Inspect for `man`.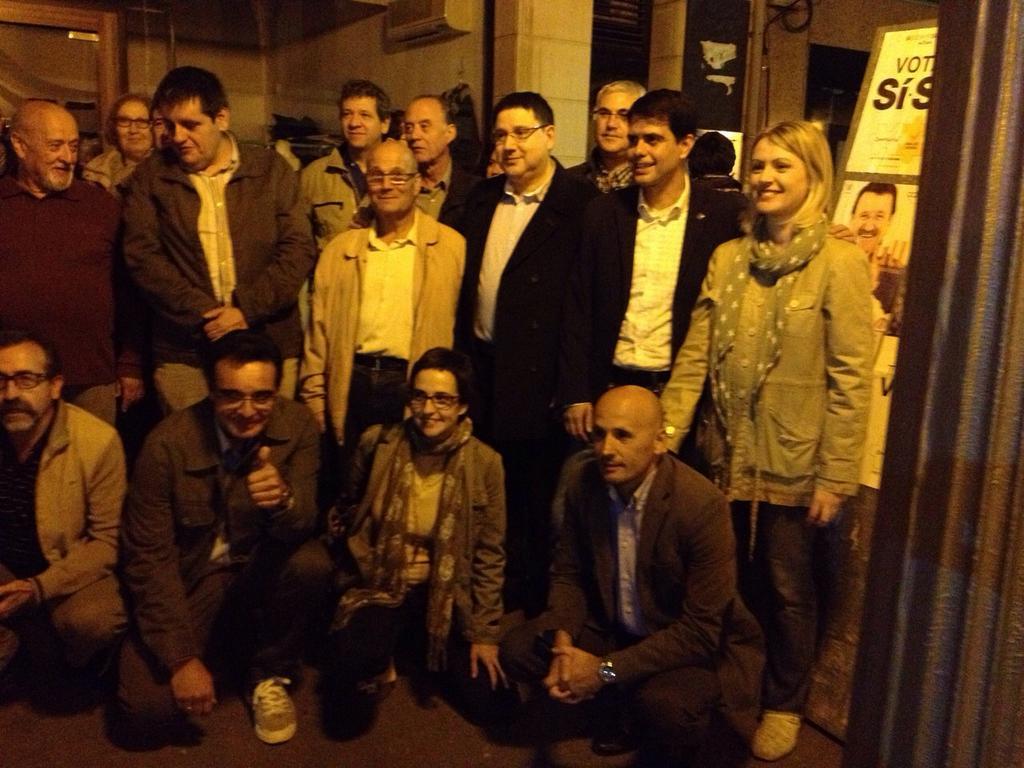
Inspection: {"left": 297, "top": 80, "right": 397, "bottom": 243}.
